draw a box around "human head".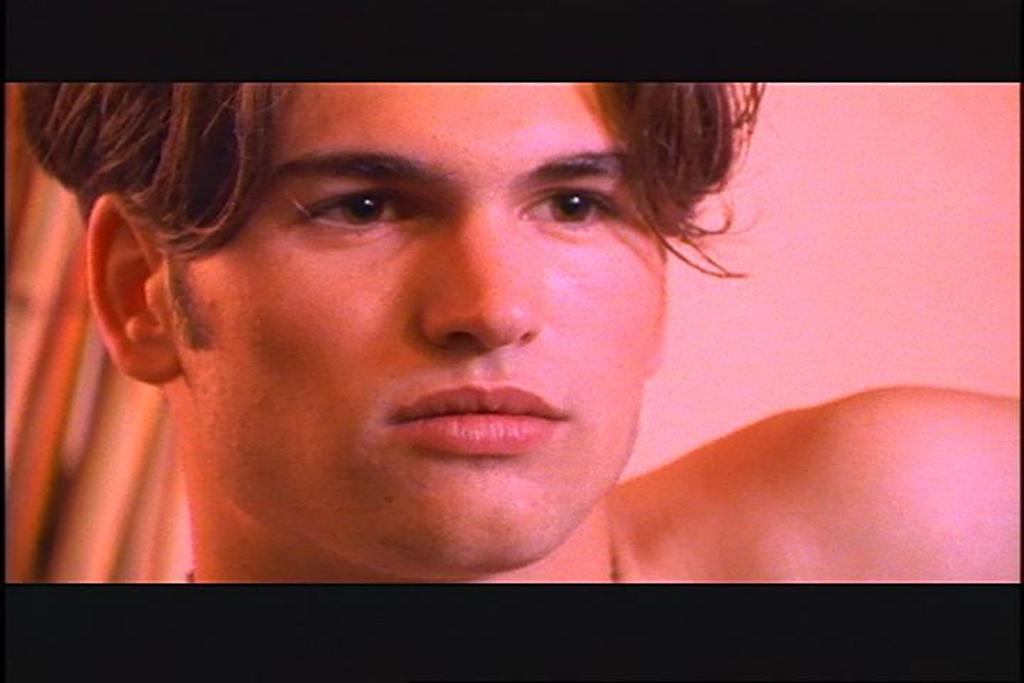
left=115, top=87, right=764, bottom=578.
